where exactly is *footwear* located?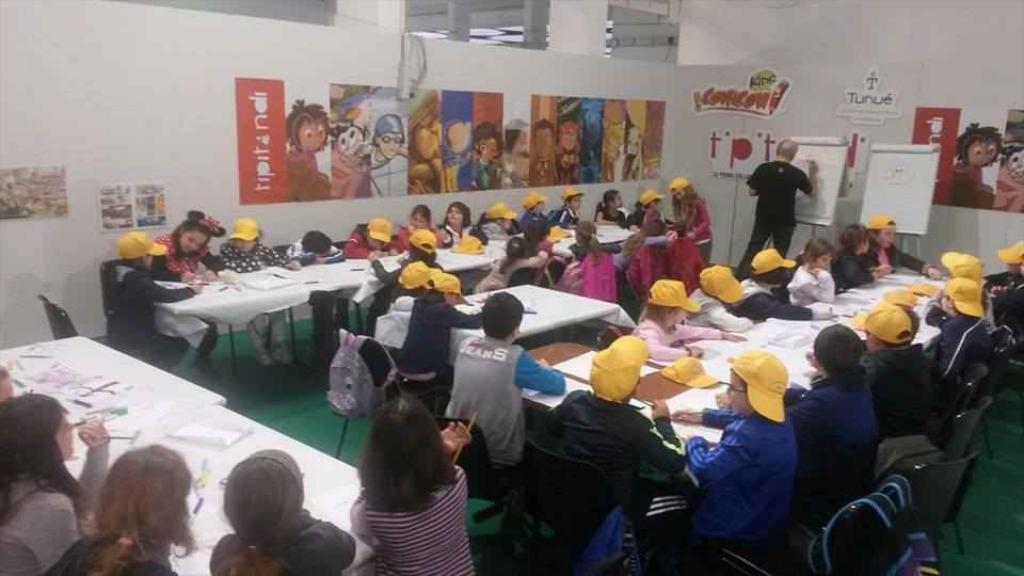
Its bounding box is [255, 350, 270, 368].
